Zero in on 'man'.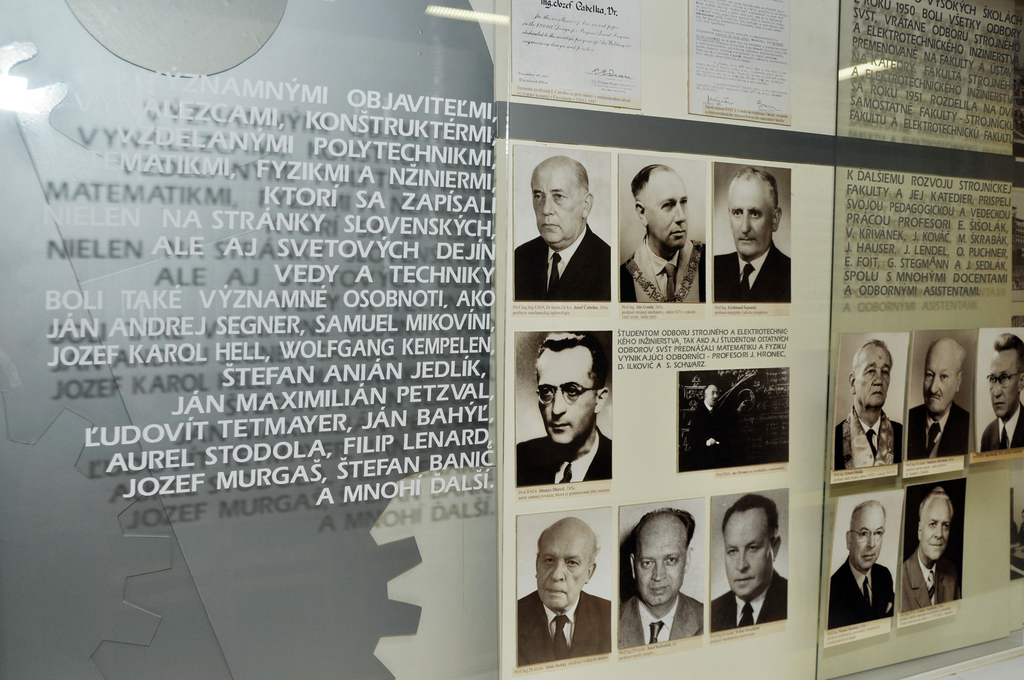
Zeroed in: {"x1": 712, "y1": 492, "x2": 792, "y2": 639}.
